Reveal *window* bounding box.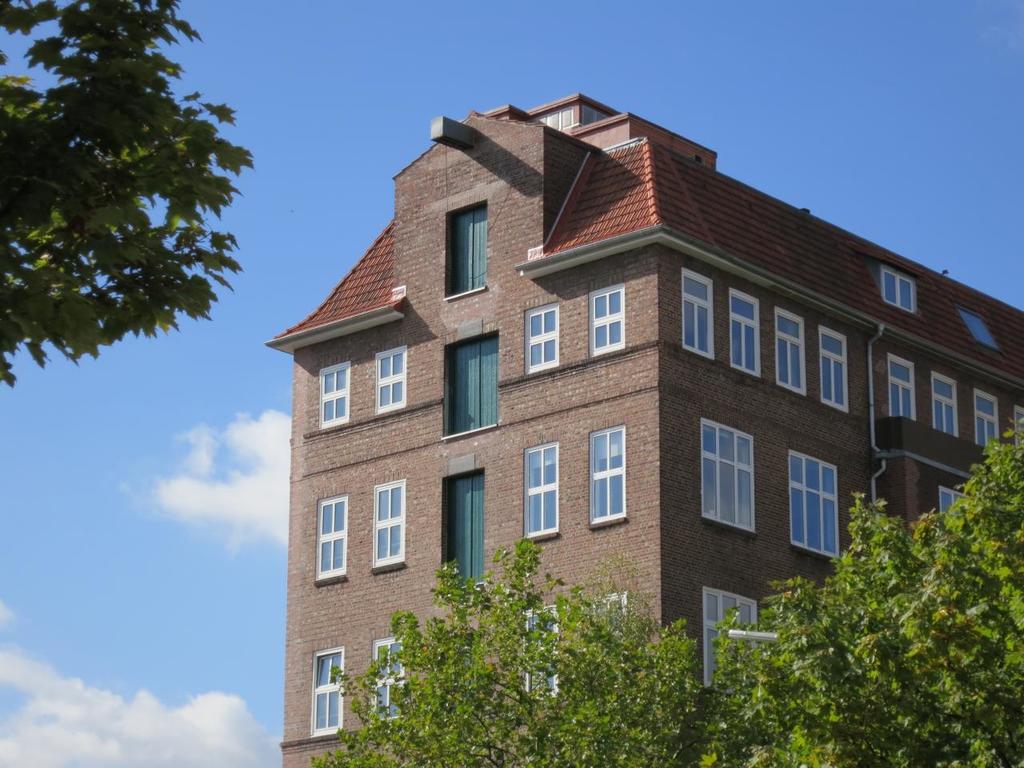
Revealed: {"x1": 583, "y1": 106, "x2": 613, "y2": 126}.
